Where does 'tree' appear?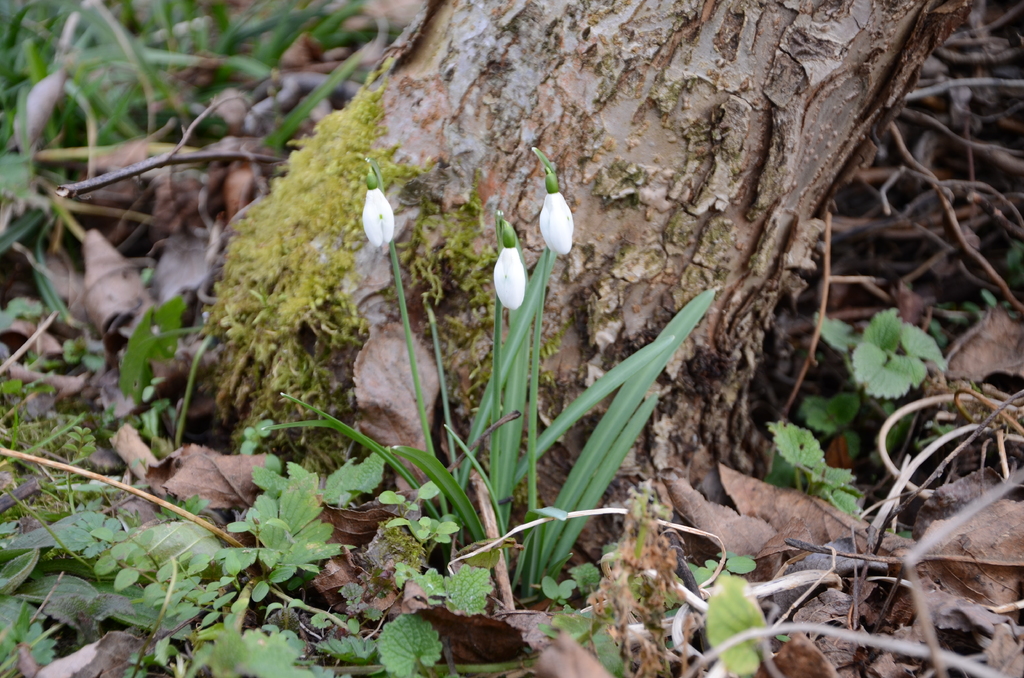
Appears at detection(147, 0, 987, 625).
